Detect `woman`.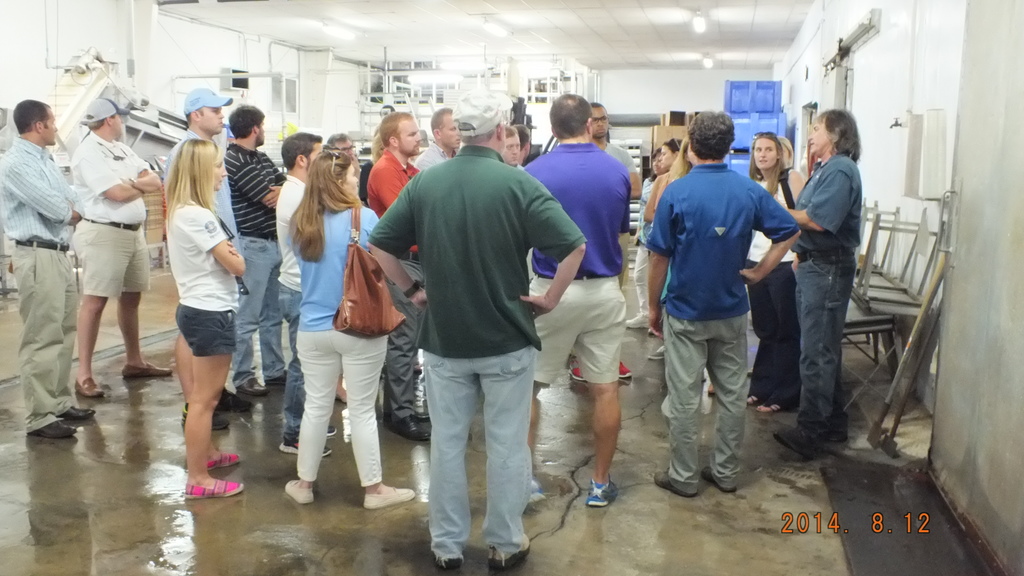
Detected at [282,143,412,512].
